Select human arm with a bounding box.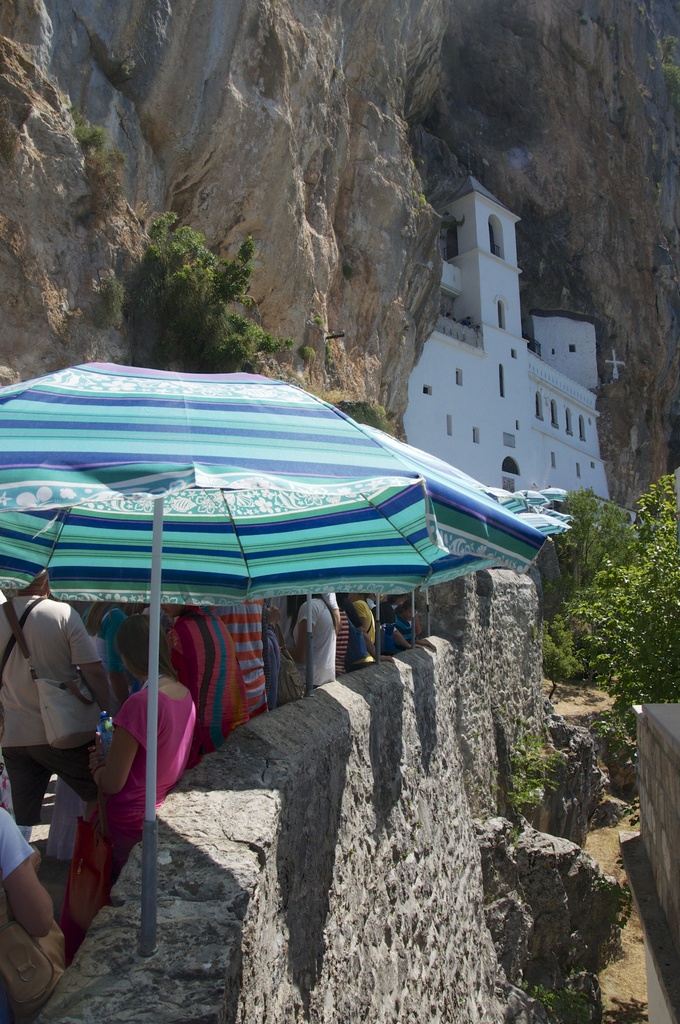
{"left": 92, "top": 690, "right": 145, "bottom": 799}.
